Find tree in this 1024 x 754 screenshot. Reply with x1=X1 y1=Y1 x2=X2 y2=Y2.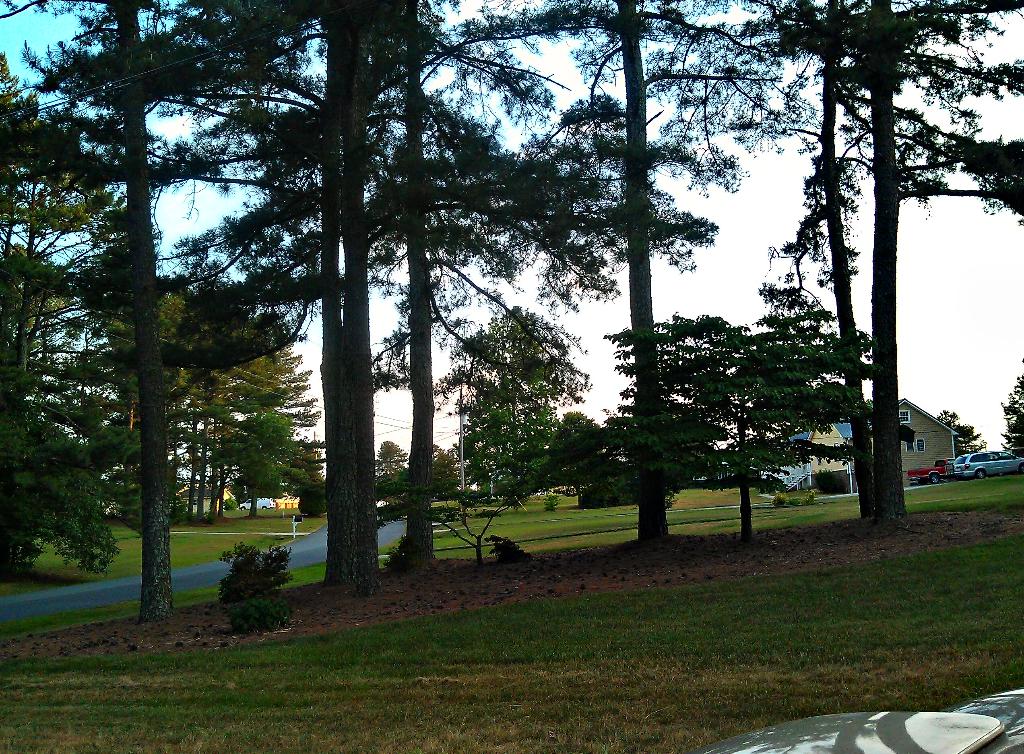
x1=612 y1=302 x2=754 y2=489.
